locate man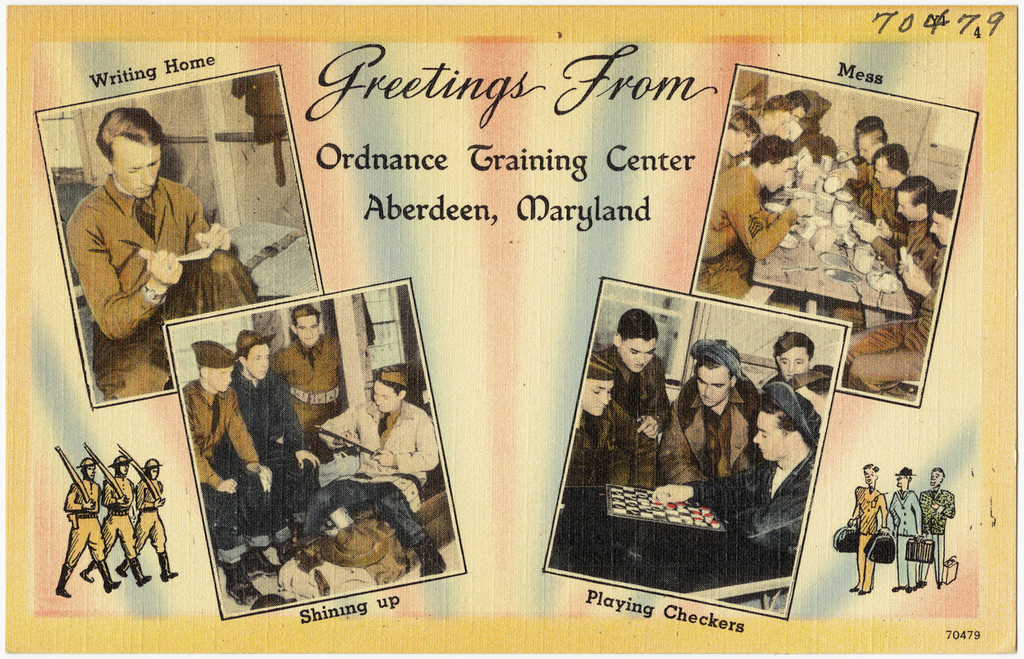
box(649, 378, 815, 561)
